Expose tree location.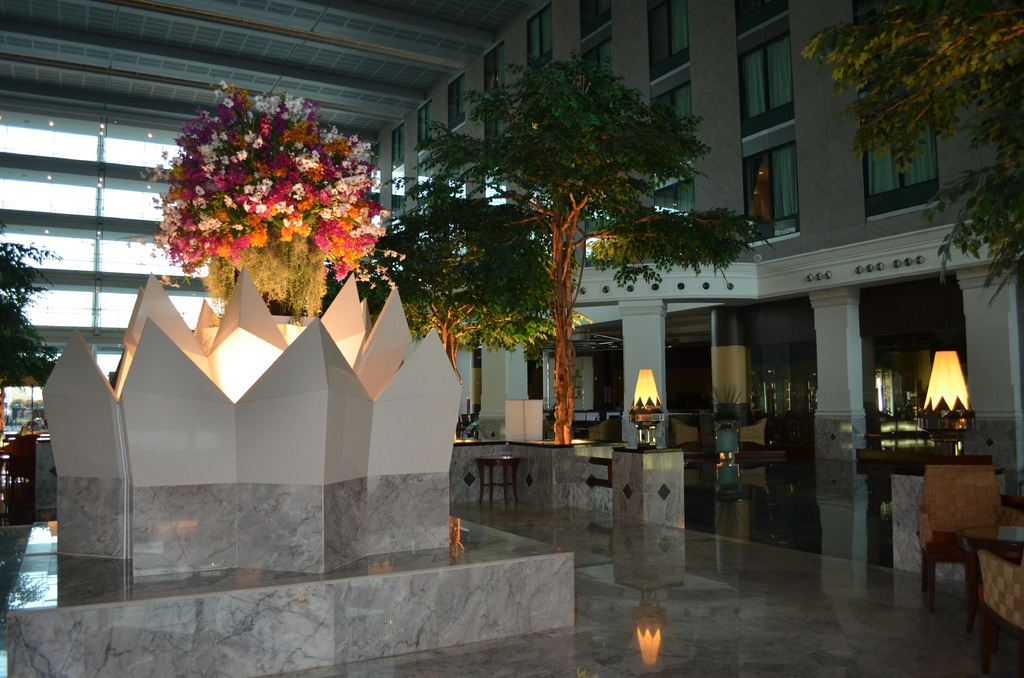
Exposed at box=[124, 79, 409, 336].
